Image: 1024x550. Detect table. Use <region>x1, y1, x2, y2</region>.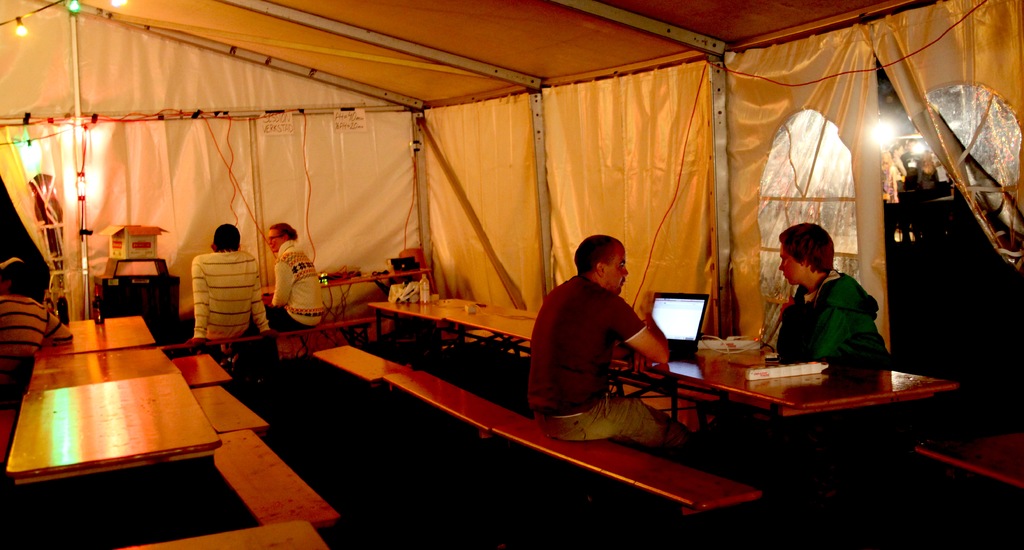
<region>369, 284, 472, 355</region>.
